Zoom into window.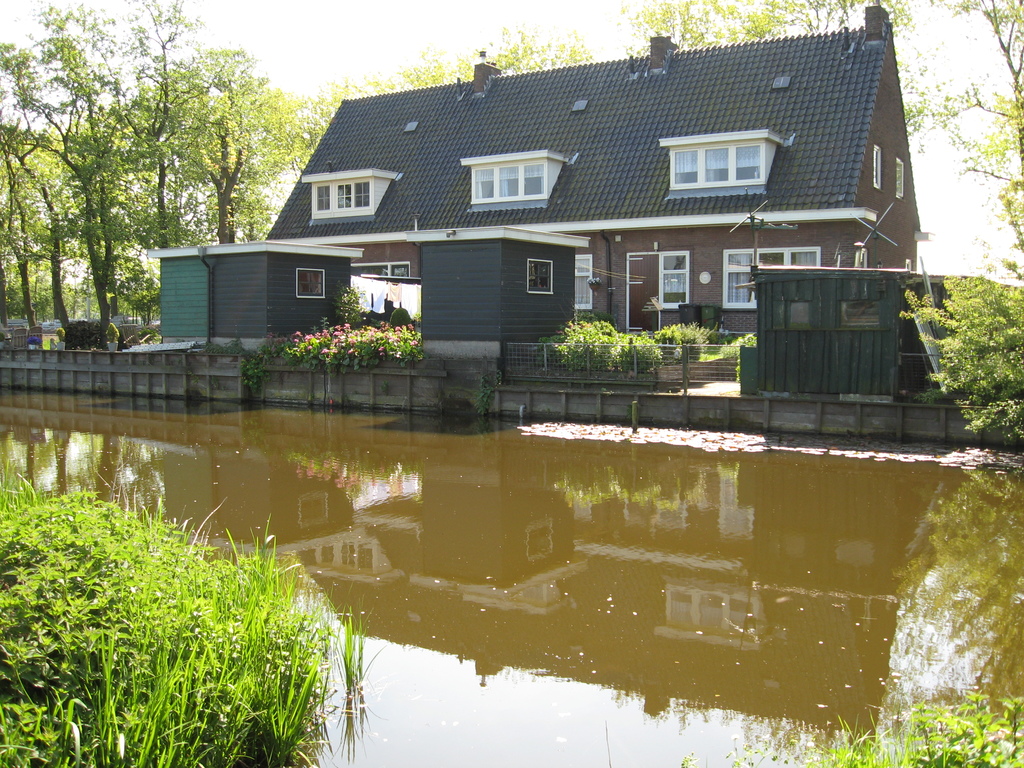
Zoom target: bbox(869, 142, 888, 193).
